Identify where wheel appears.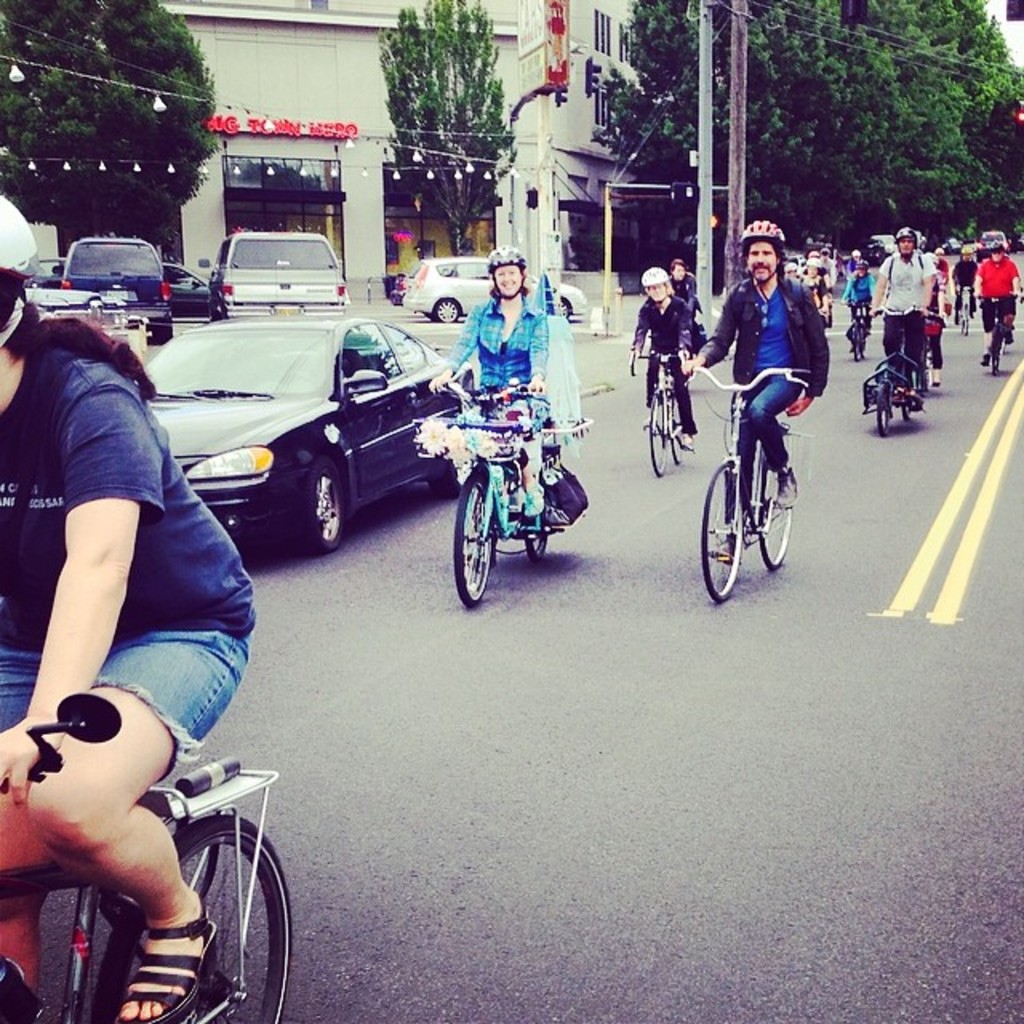
Appears at locate(693, 448, 747, 608).
